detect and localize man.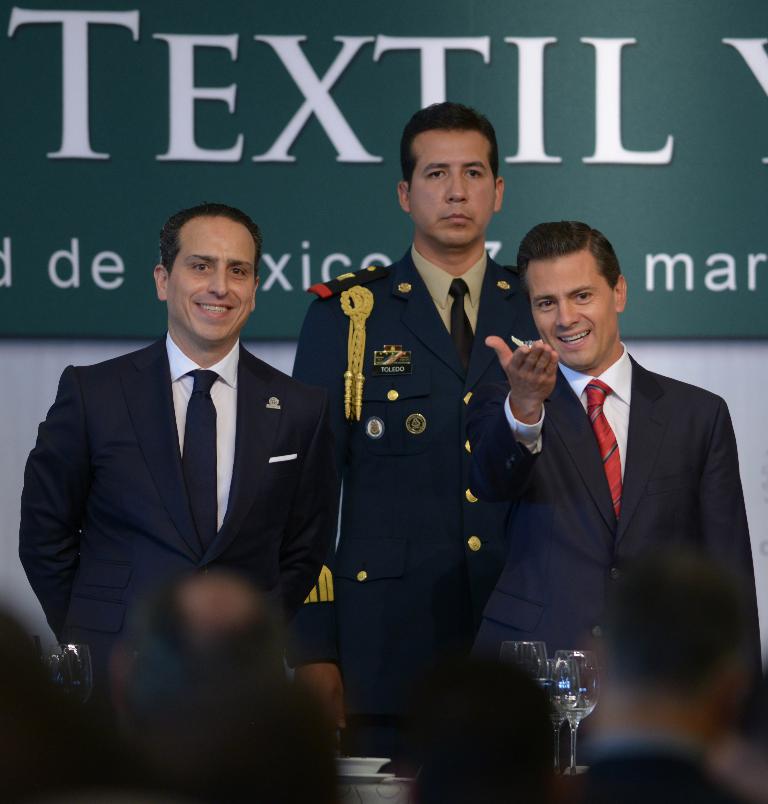
Localized at [277, 100, 541, 756].
